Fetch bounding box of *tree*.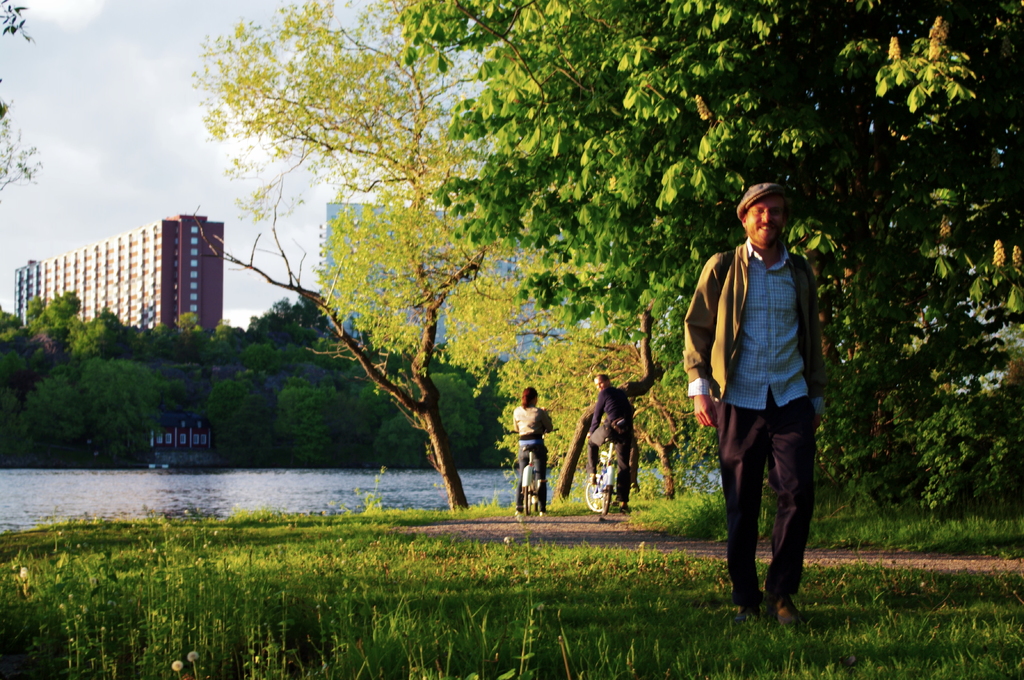
Bbox: box=[0, 5, 47, 195].
